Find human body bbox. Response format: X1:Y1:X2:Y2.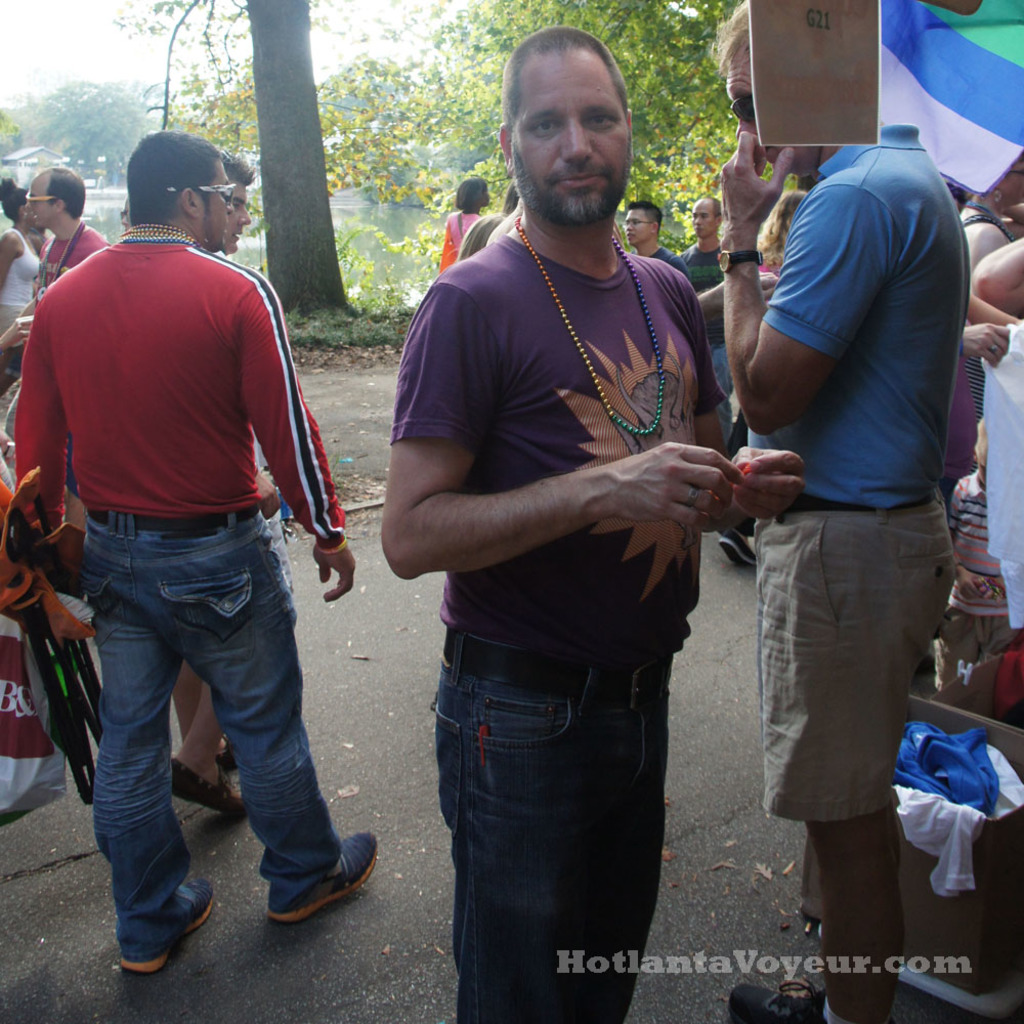
362:69:807:981.
